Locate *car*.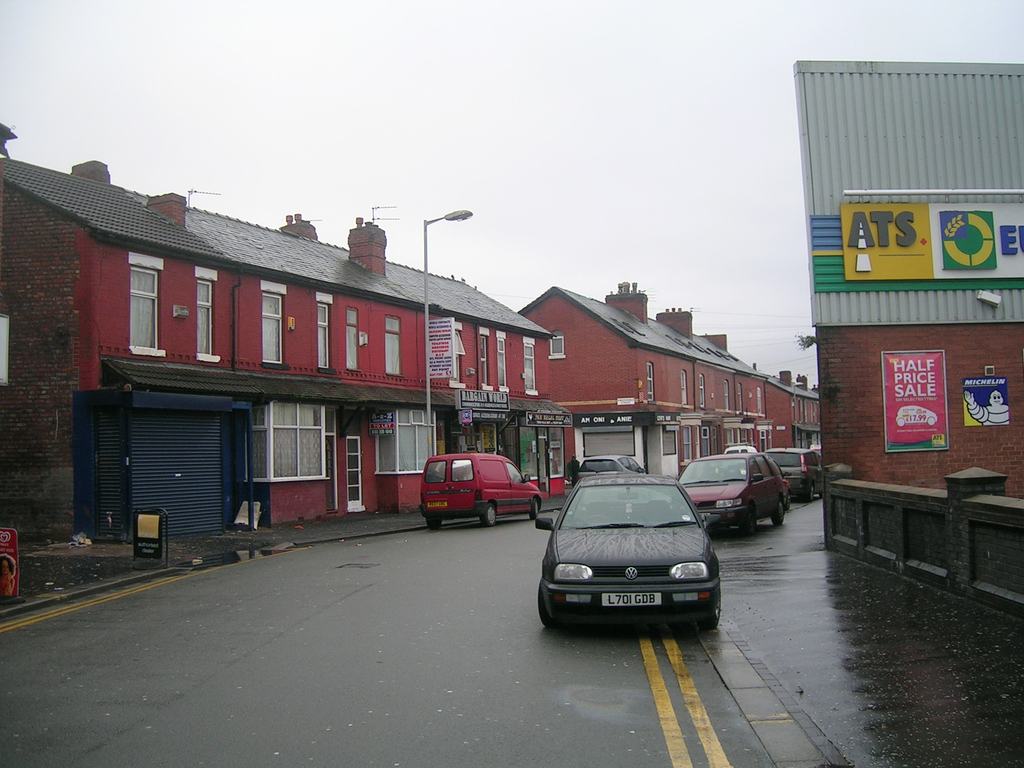
Bounding box: {"left": 422, "top": 454, "right": 543, "bottom": 531}.
